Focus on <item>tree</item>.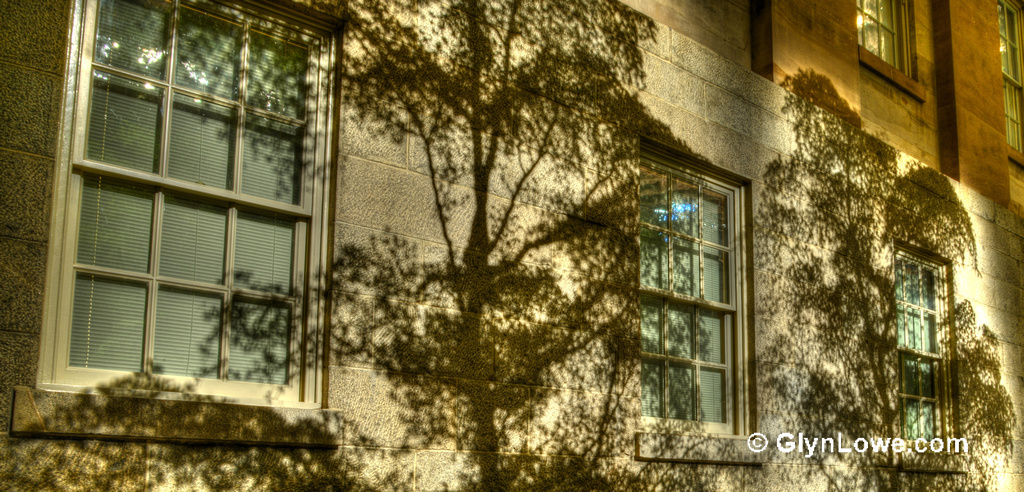
Focused at (212, 2, 658, 491).
